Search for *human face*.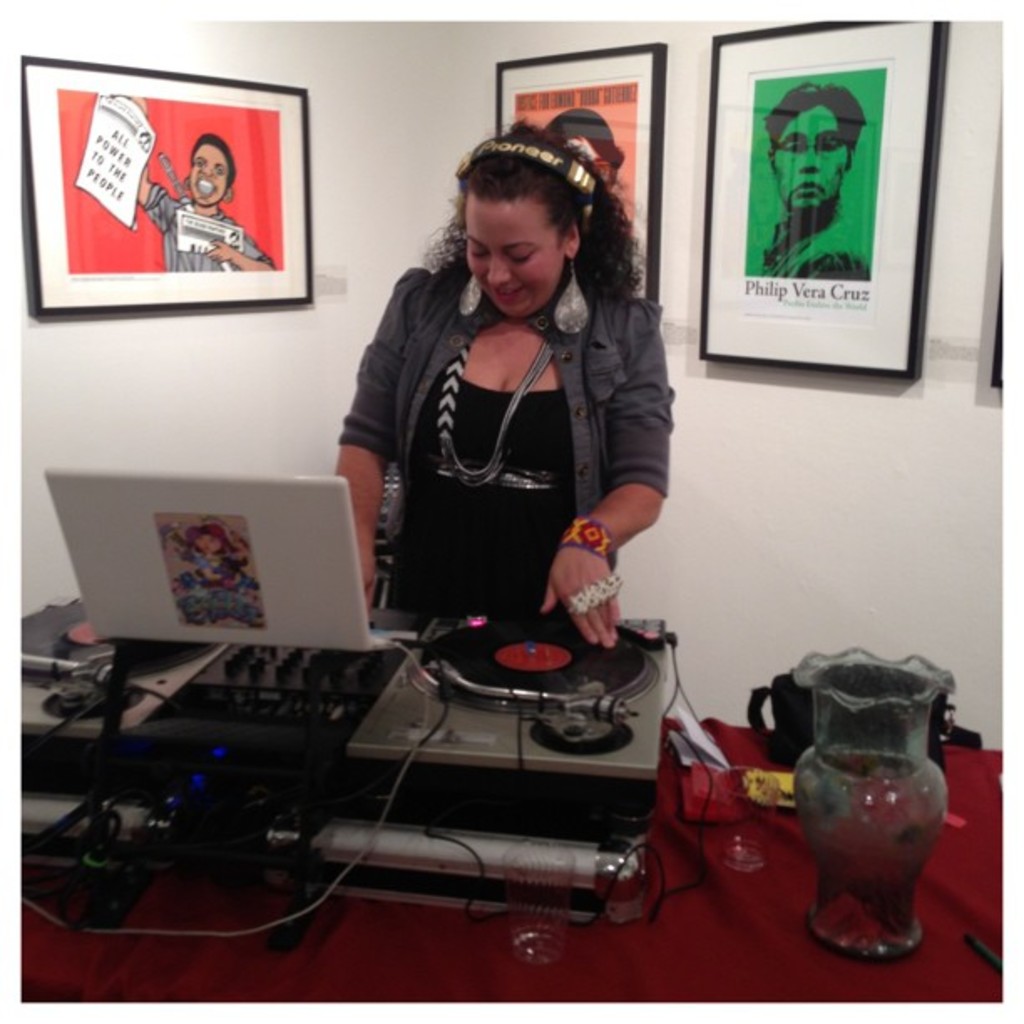
Found at <region>773, 97, 852, 199</region>.
